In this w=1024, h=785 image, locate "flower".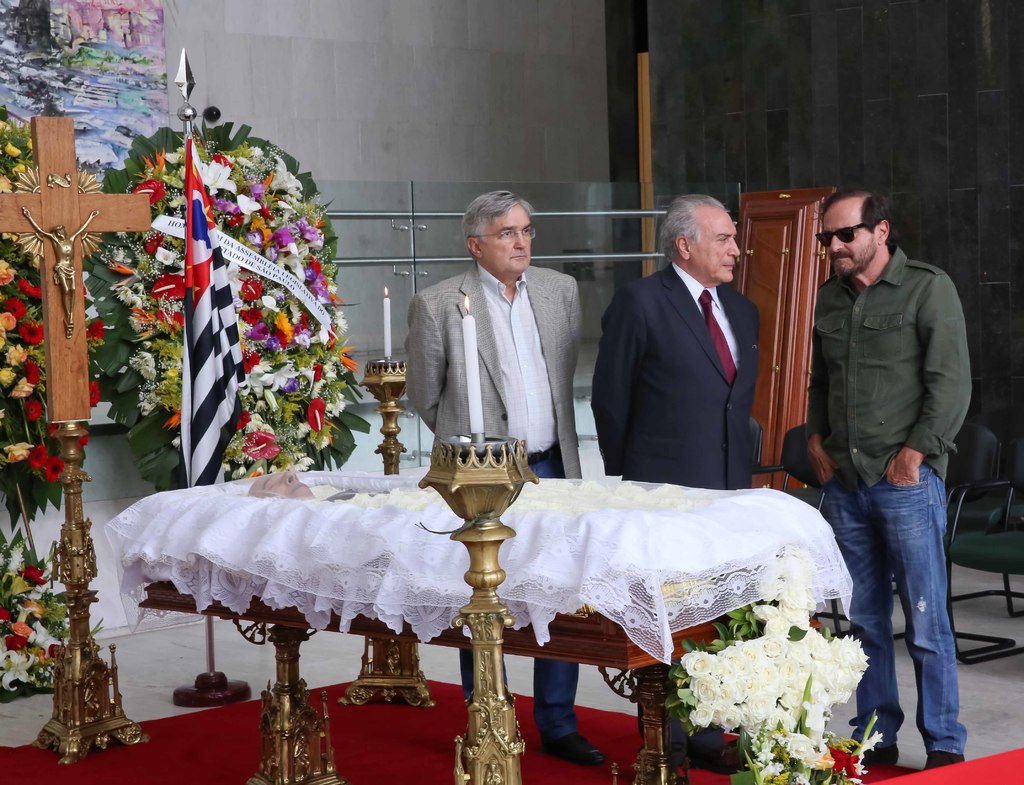
Bounding box: pyautogui.locateOnScreen(30, 443, 49, 469).
